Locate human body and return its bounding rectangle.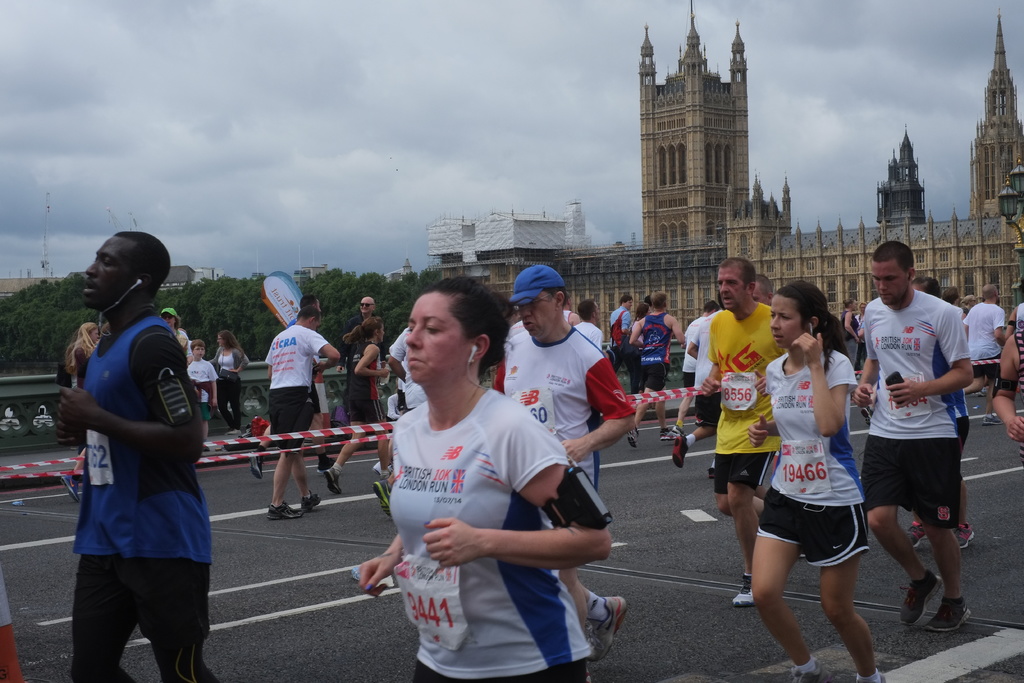
bbox=(964, 286, 1016, 425).
